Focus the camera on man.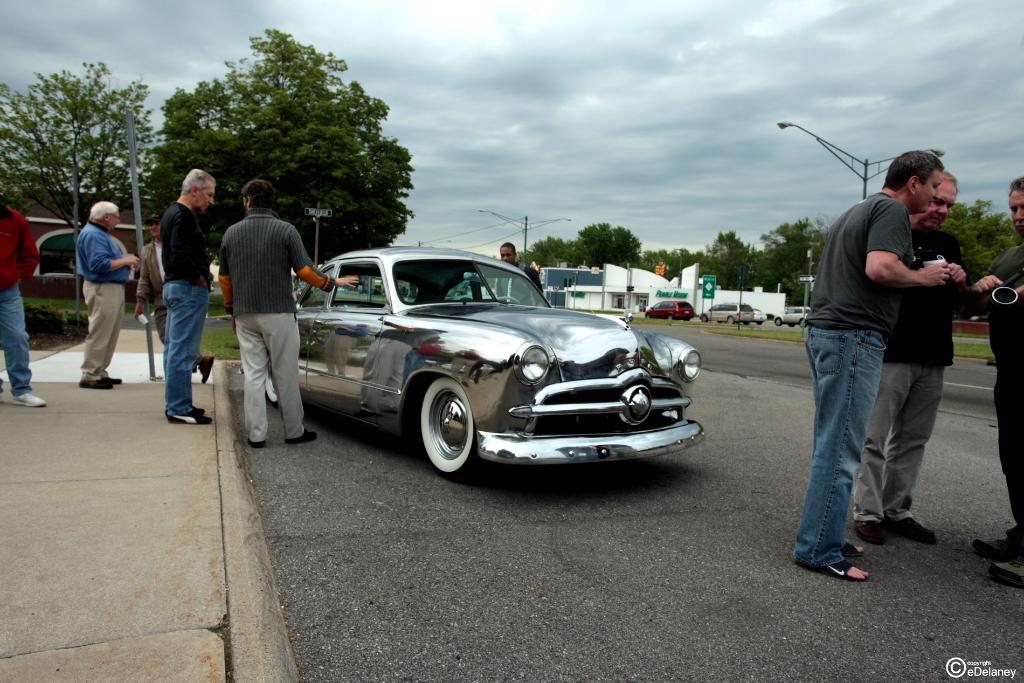
Focus region: [x1=0, y1=183, x2=52, y2=407].
